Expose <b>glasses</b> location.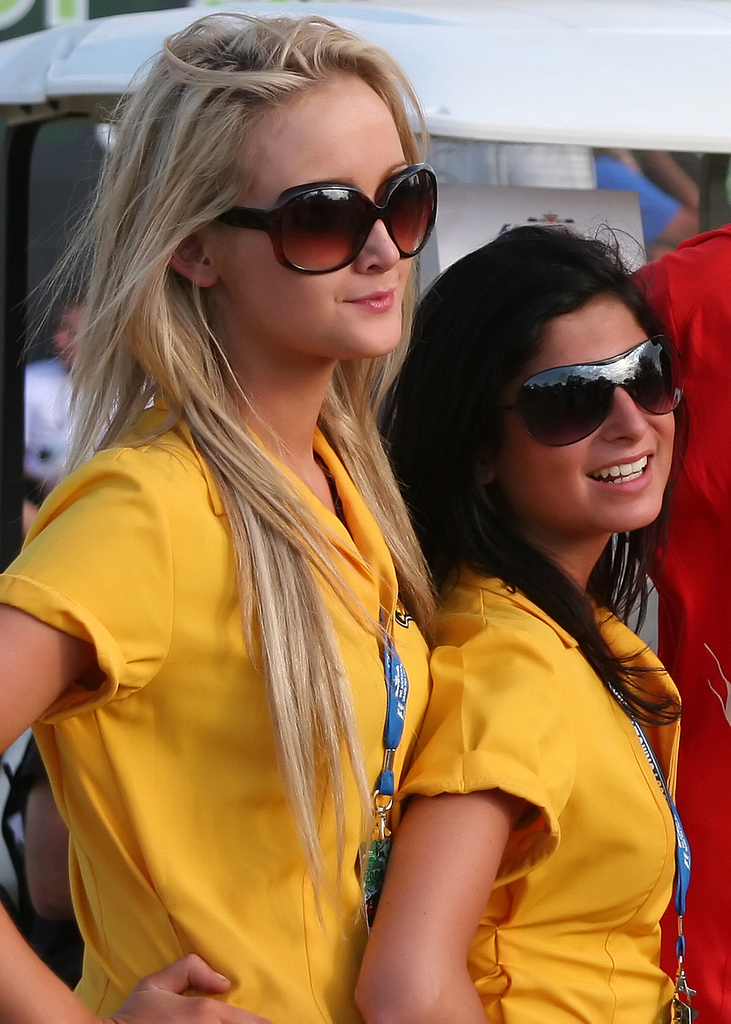
Exposed at select_region(193, 154, 443, 260).
